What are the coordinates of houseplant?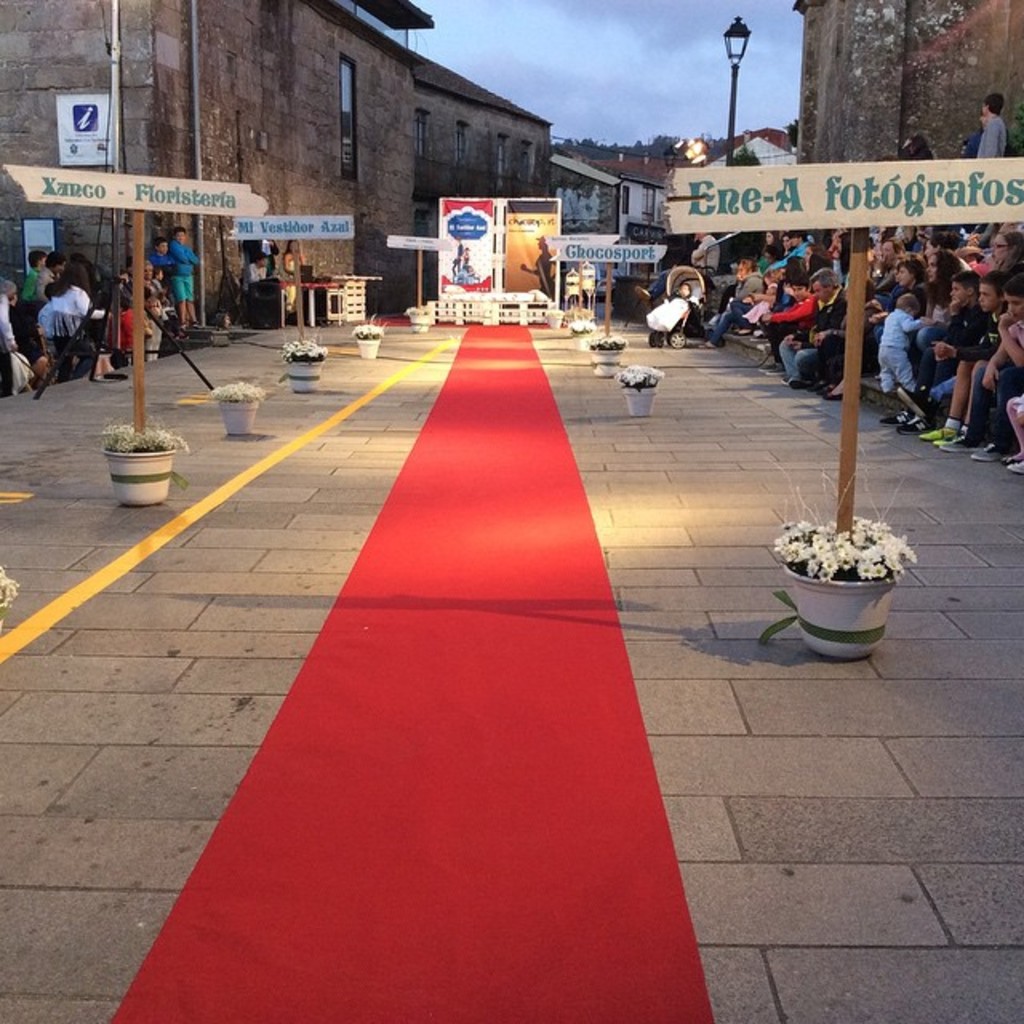
Rect(219, 373, 269, 445).
